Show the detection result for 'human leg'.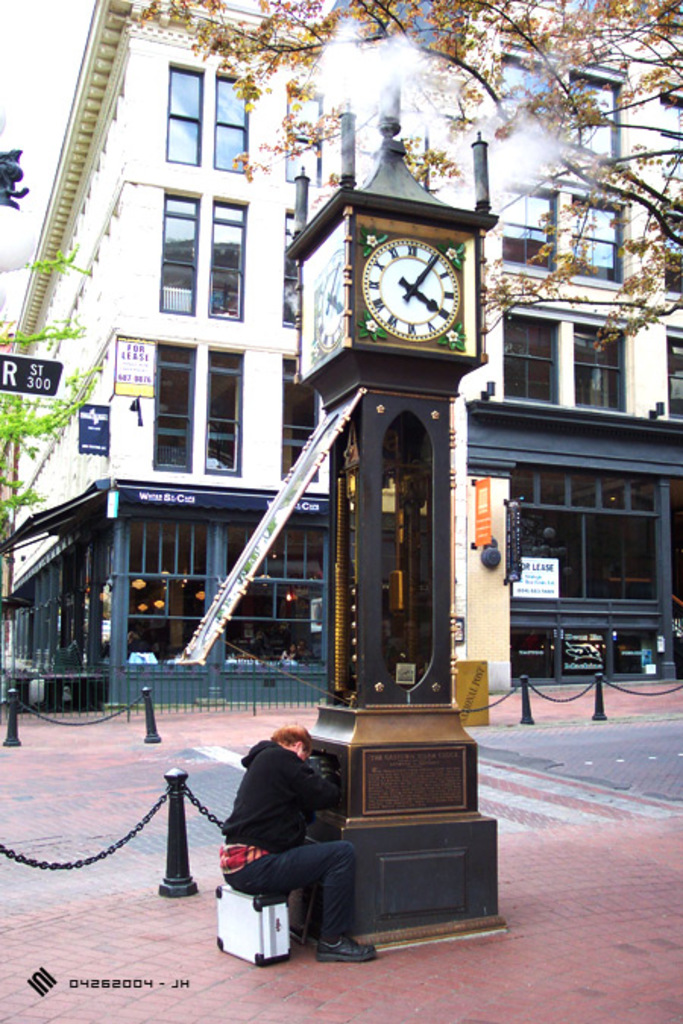
crop(223, 843, 376, 959).
